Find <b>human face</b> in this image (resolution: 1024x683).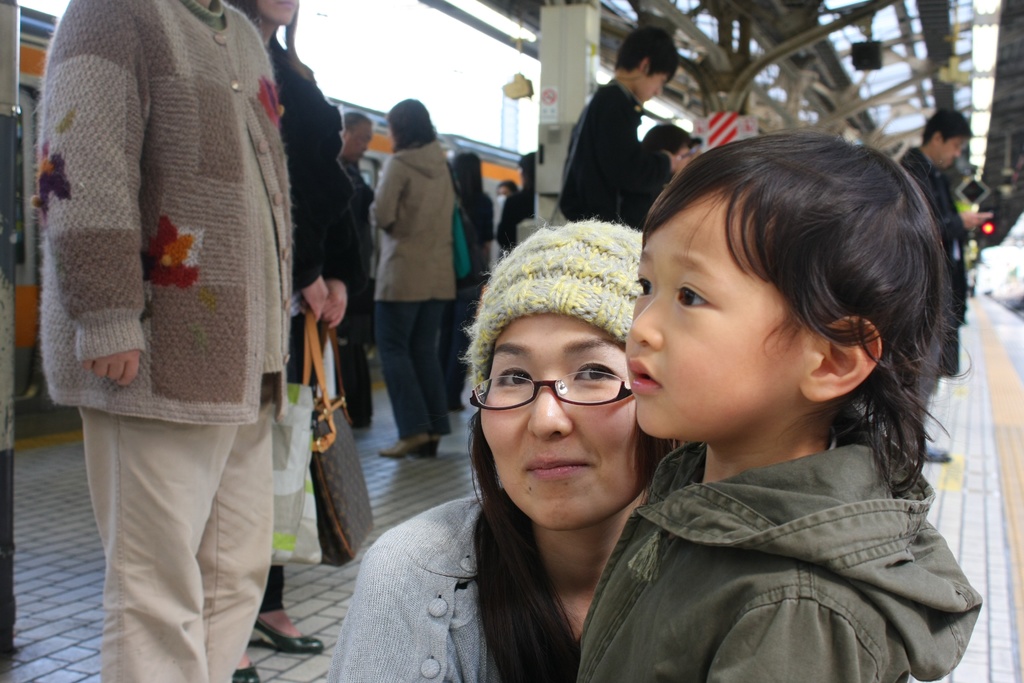
(x1=479, y1=315, x2=655, y2=531).
